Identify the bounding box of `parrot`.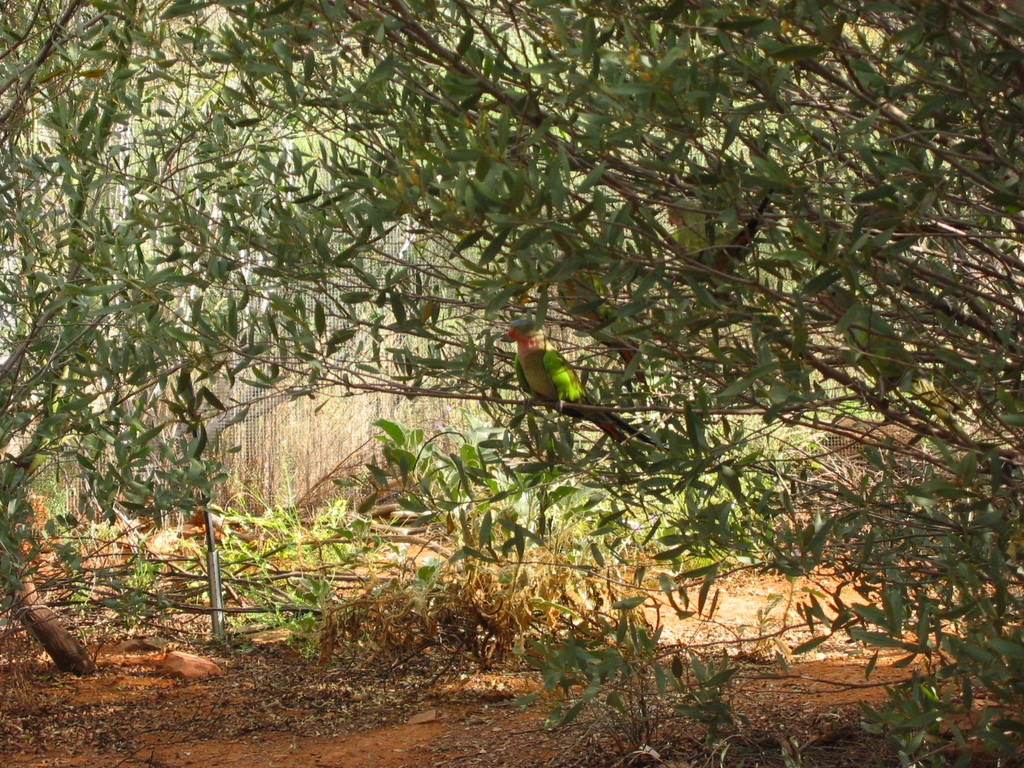
(left=817, top=281, right=921, bottom=385).
